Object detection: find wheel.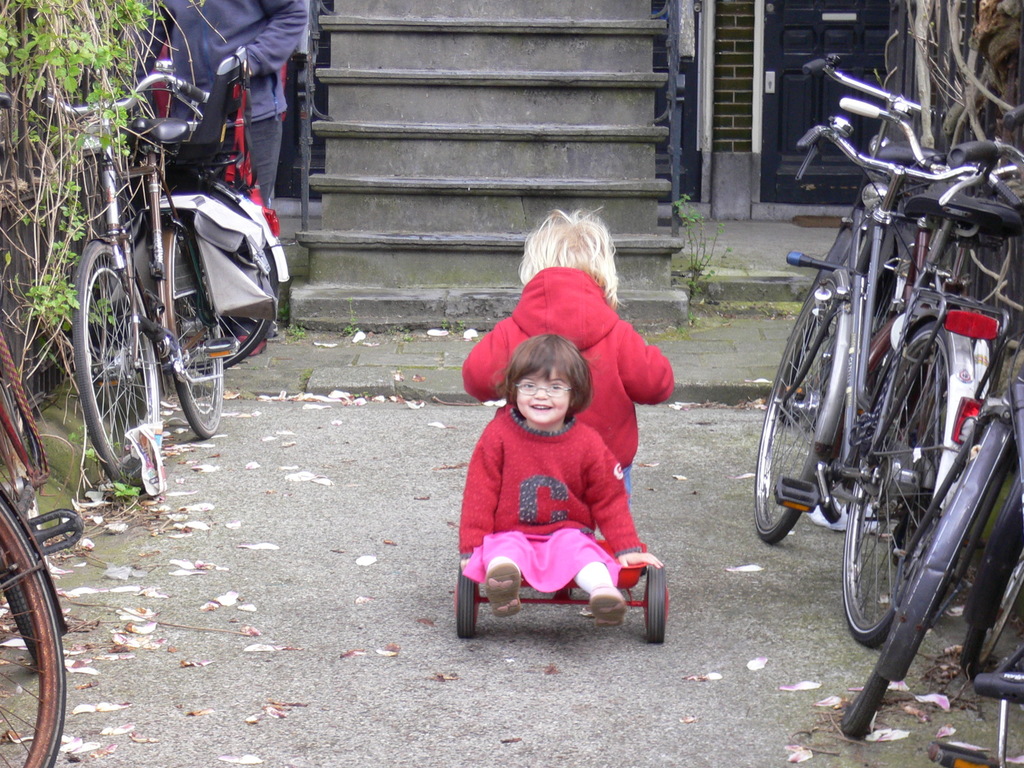
BBox(58, 209, 143, 504).
